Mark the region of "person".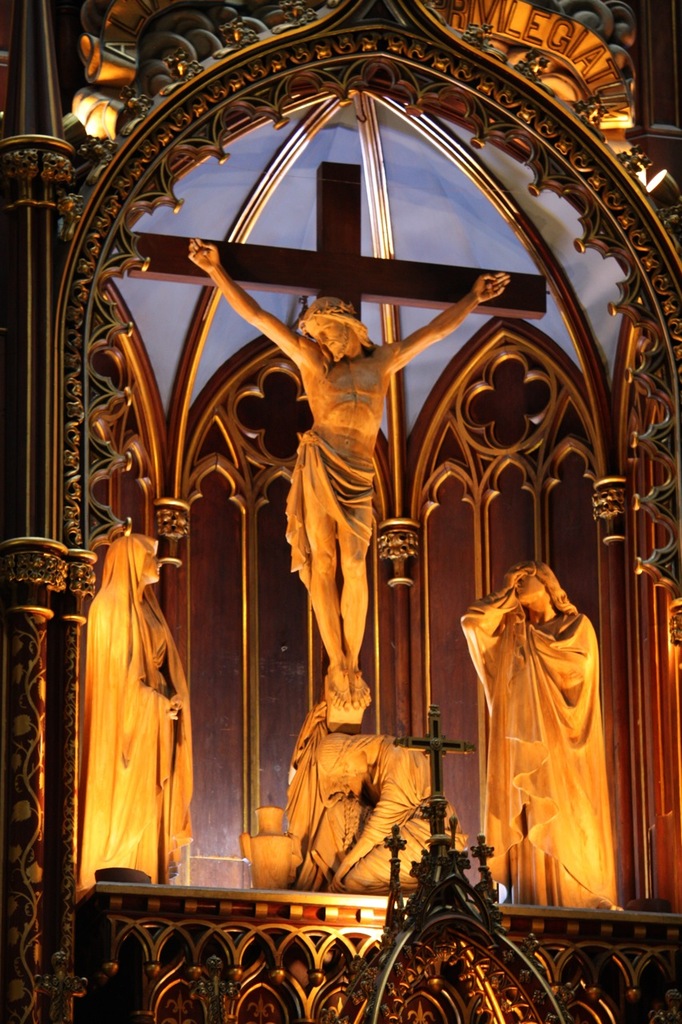
Region: 187, 236, 512, 713.
